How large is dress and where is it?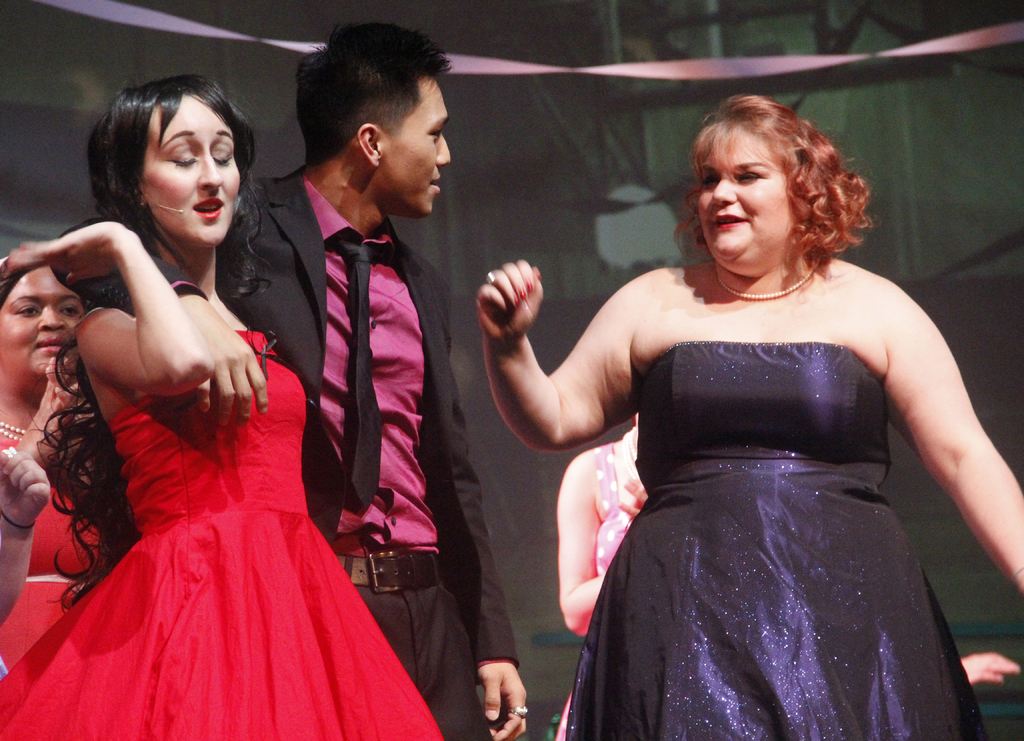
Bounding box: [566,342,990,740].
